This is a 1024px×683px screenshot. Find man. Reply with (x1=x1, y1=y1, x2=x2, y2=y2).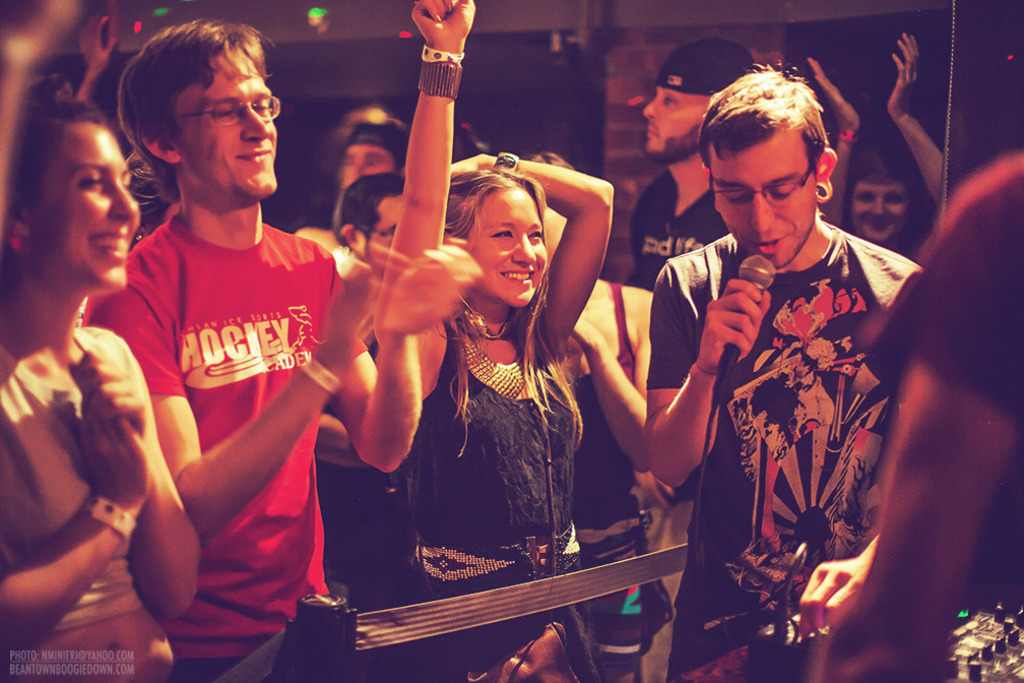
(x1=804, y1=147, x2=1023, y2=682).
